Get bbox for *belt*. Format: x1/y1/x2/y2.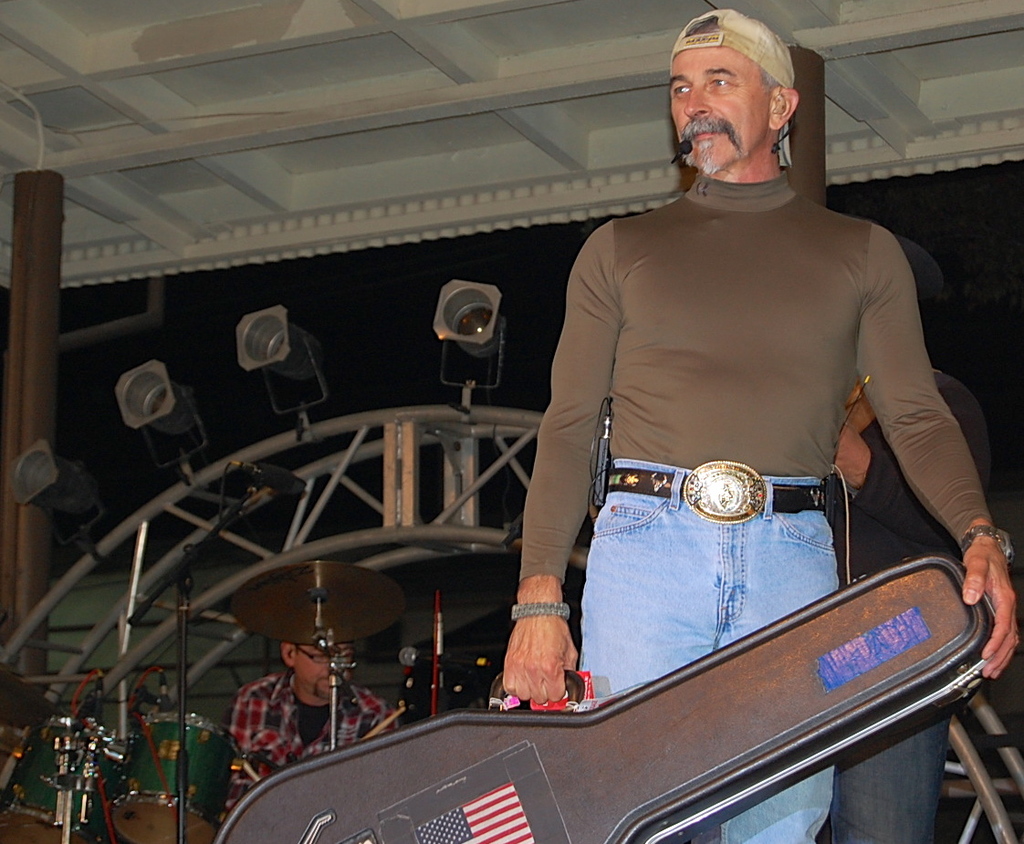
605/461/832/519.
